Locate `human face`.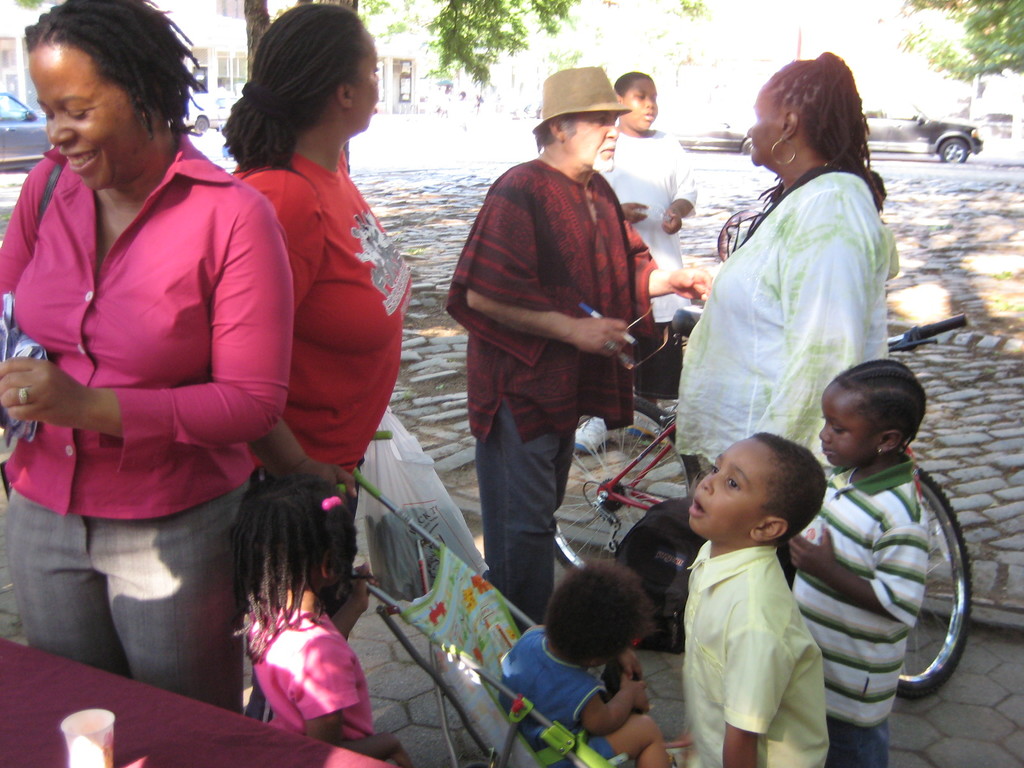
Bounding box: x1=630 y1=79 x2=657 y2=132.
